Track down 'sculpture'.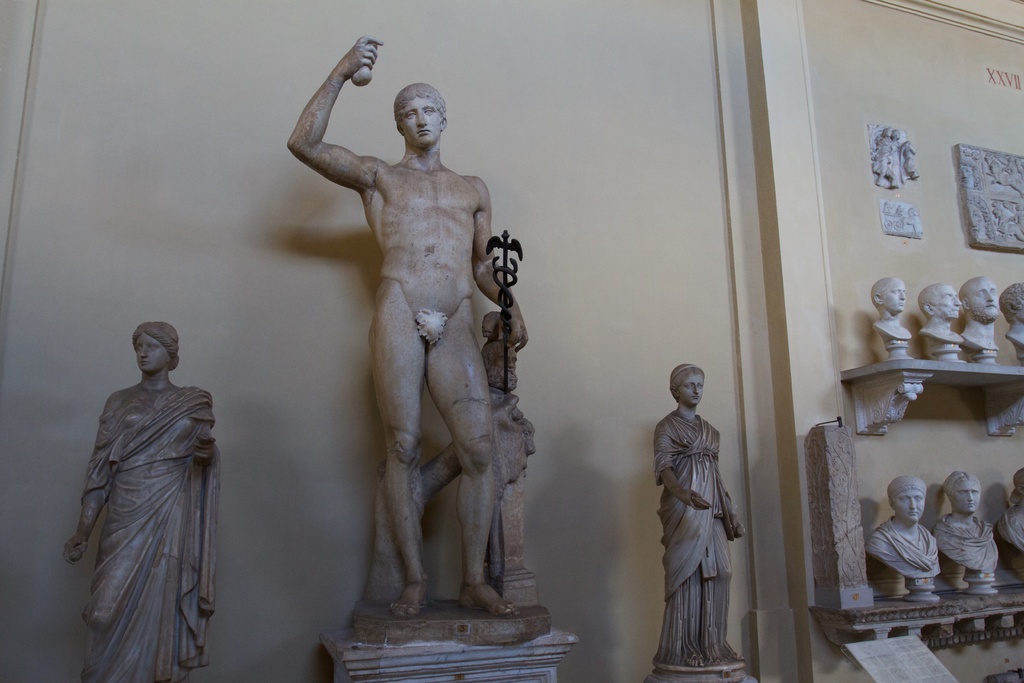
Tracked to BBox(58, 322, 211, 682).
